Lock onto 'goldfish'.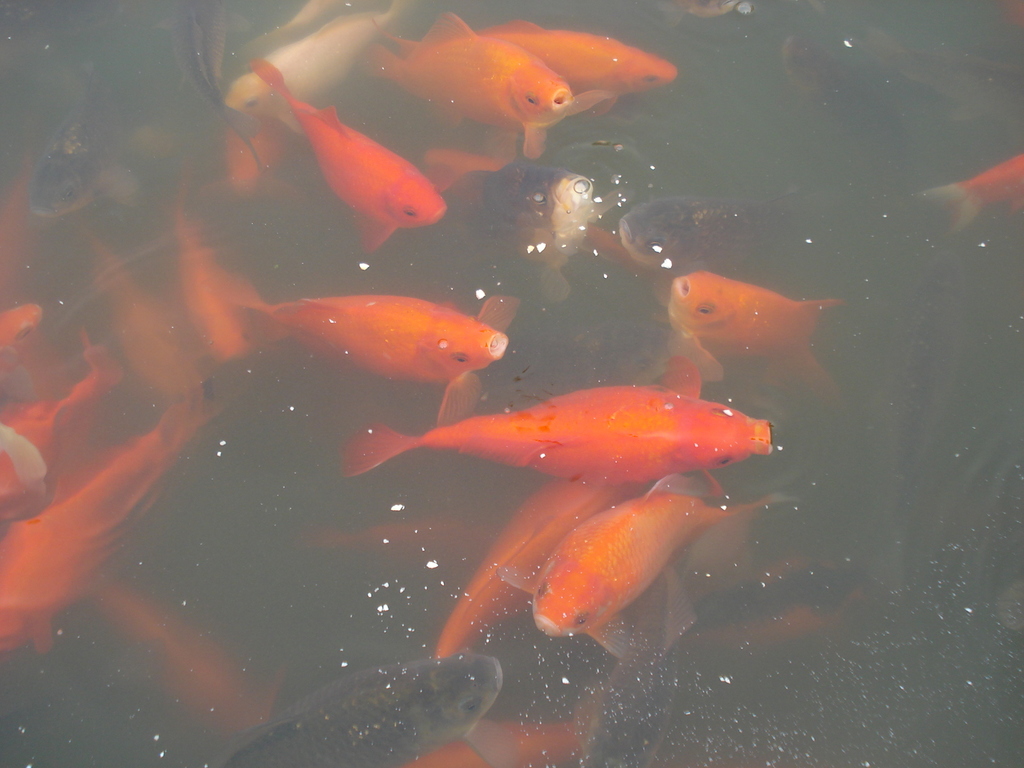
Locked: l=920, t=148, r=1023, b=233.
